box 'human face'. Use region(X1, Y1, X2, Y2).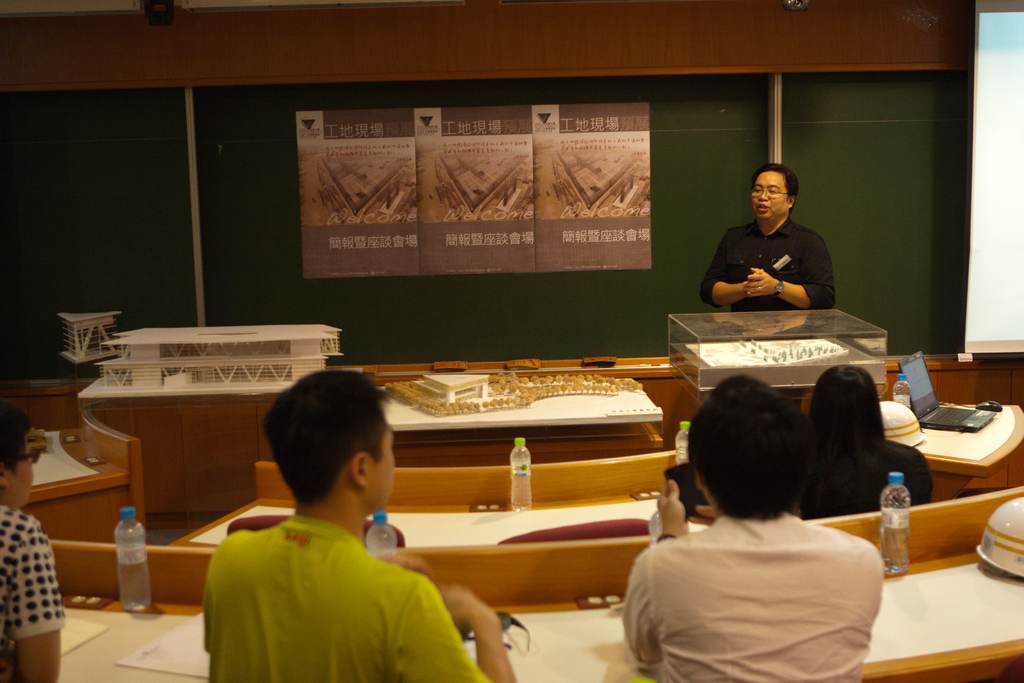
region(7, 439, 35, 508).
